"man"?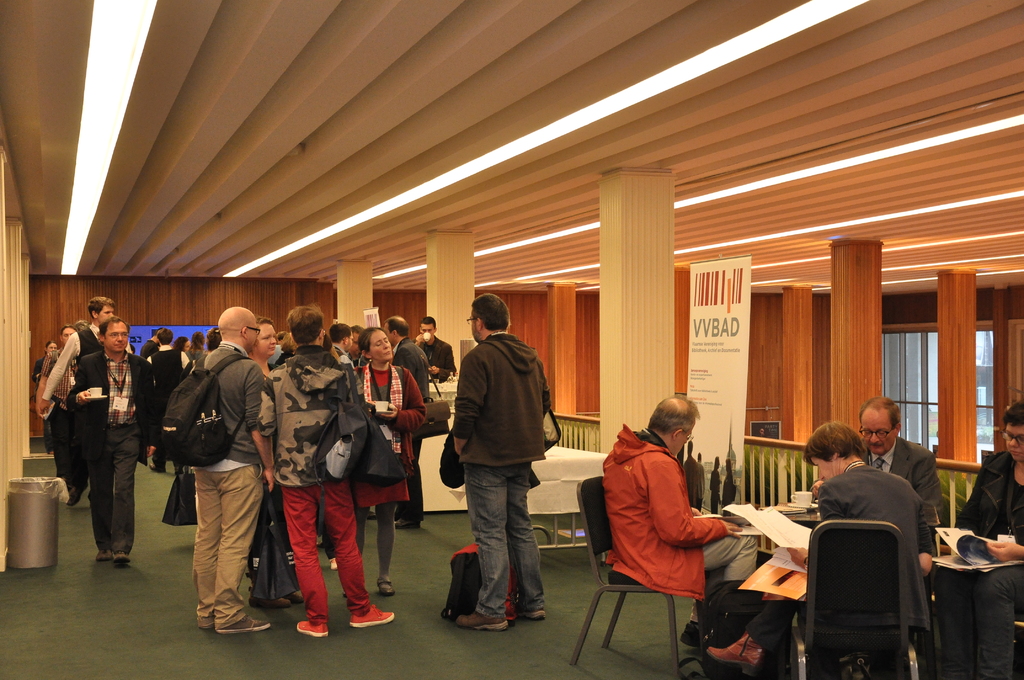
rect(66, 316, 158, 560)
